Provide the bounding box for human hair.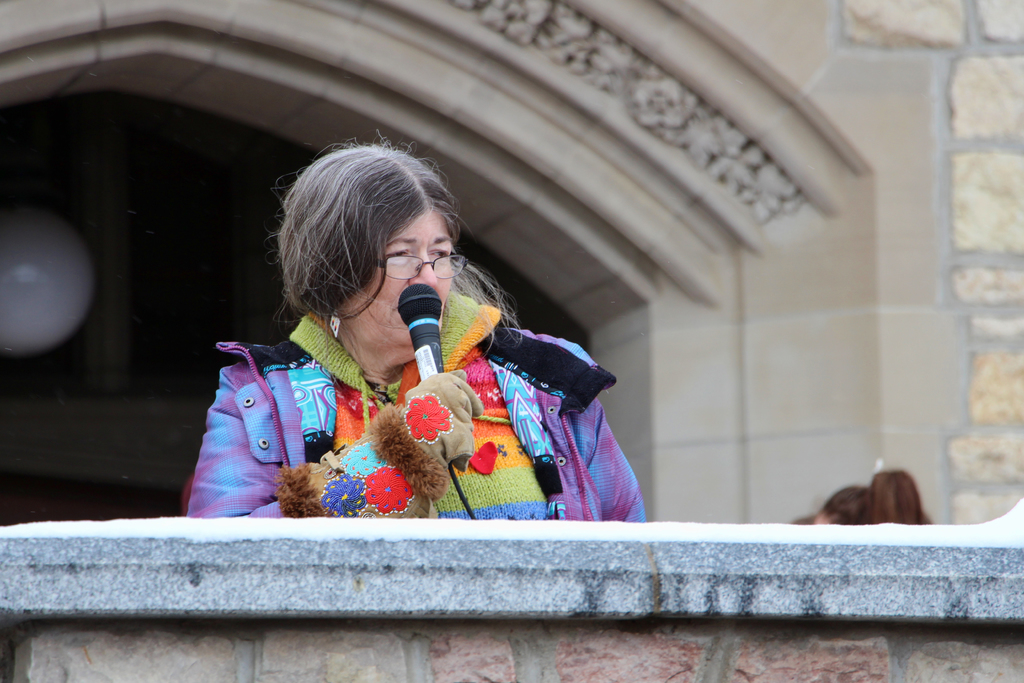
locate(840, 469, 934, 525).
